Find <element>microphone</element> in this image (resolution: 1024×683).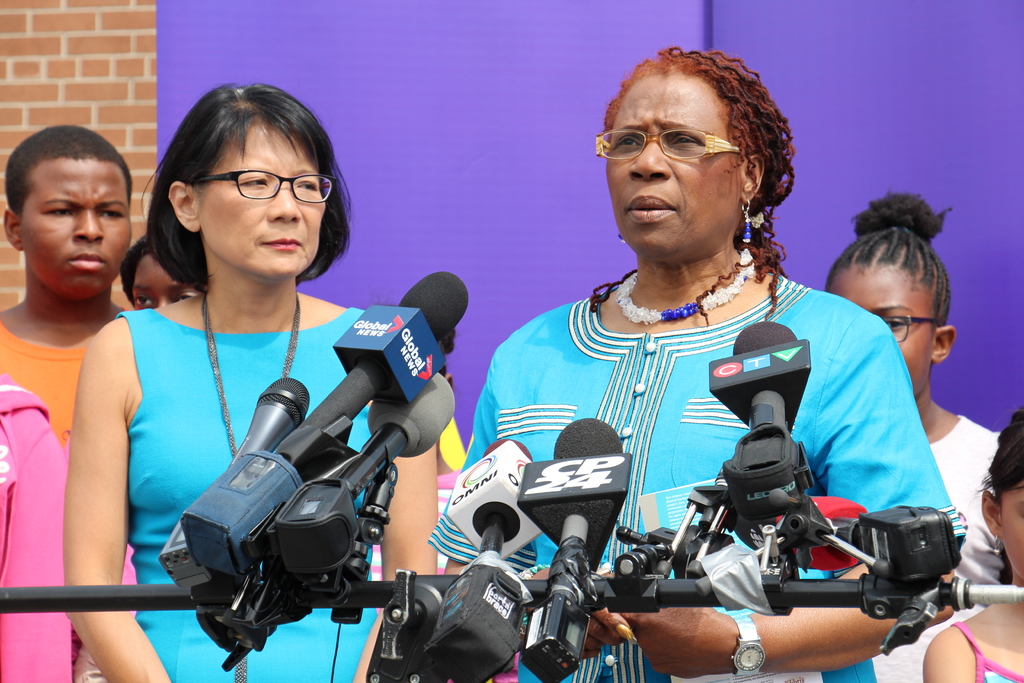
780, 483, 963, 588.
